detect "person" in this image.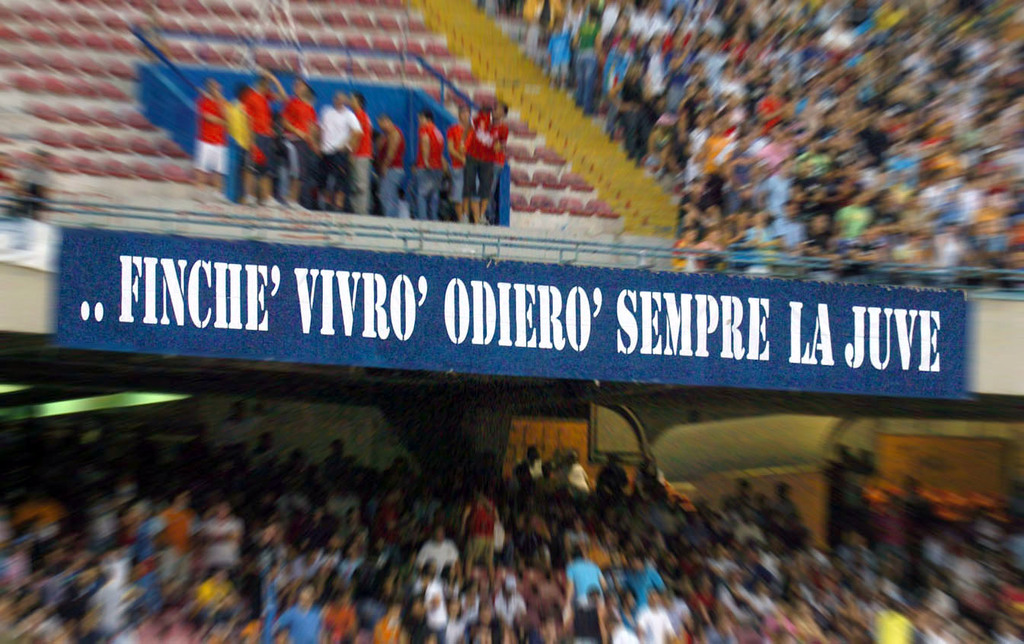
Detection: BBox(717, 563, 764, 620).
